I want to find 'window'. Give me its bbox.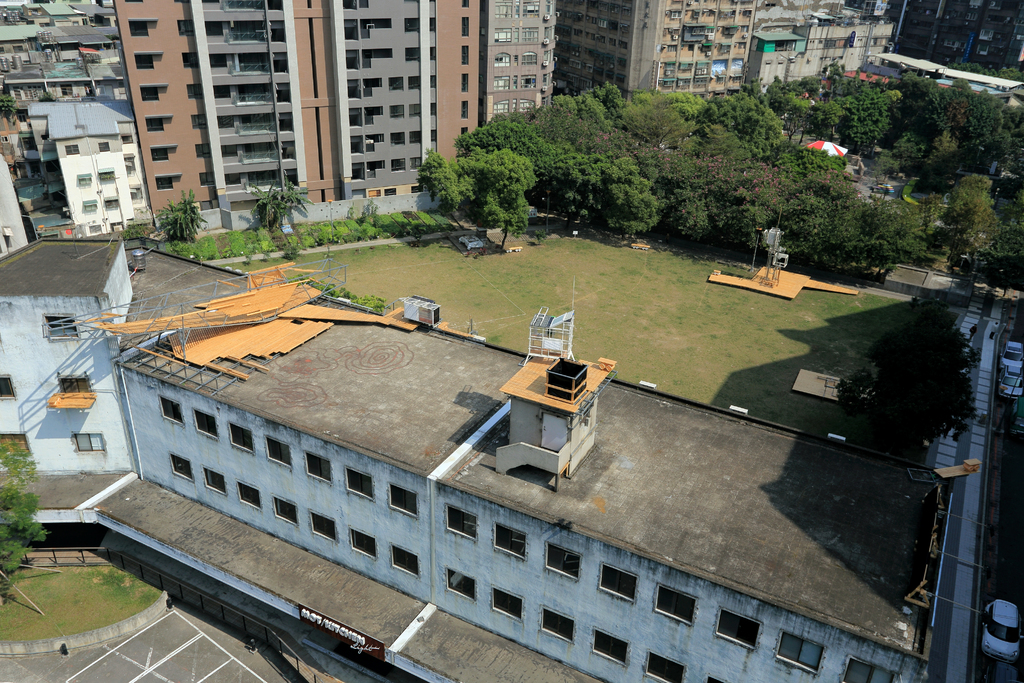
544, 26, 554, 36.
